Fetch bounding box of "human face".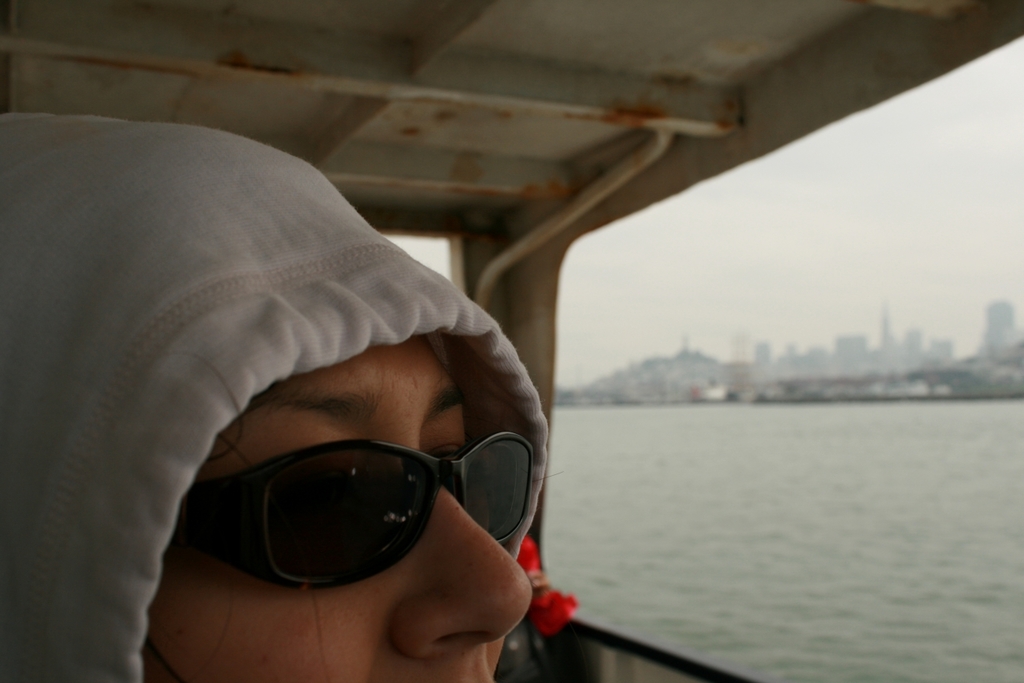
Bbox: {"x1": 140, "y1": 333, "x2": 534, "y2": 682}.
